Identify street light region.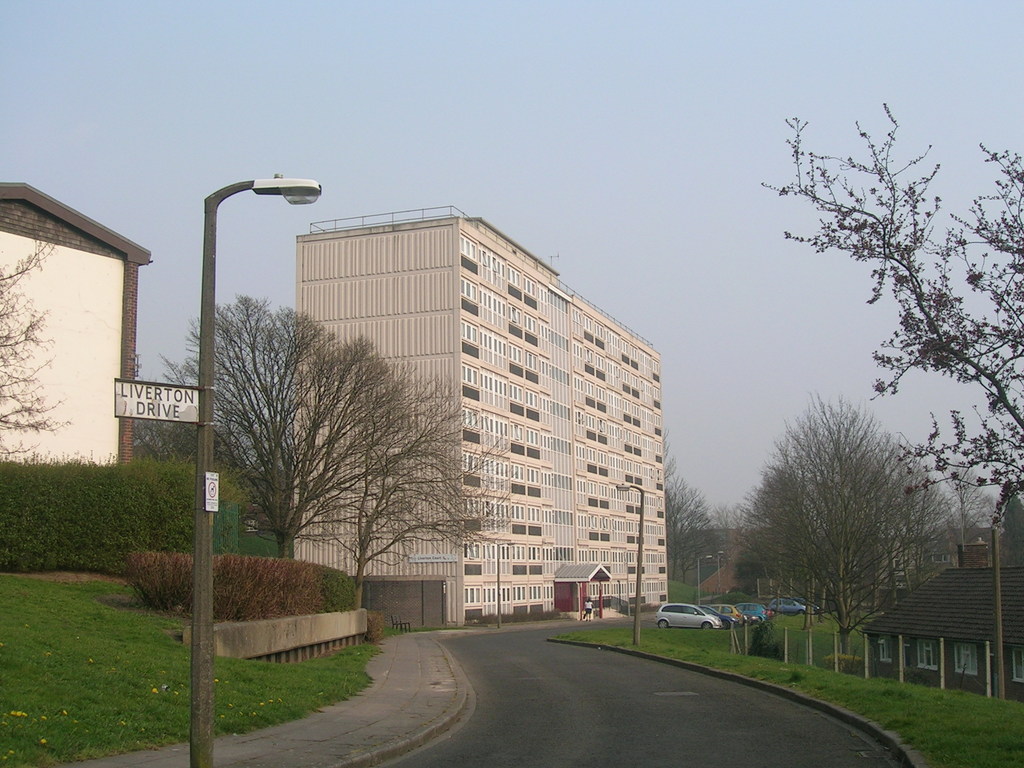
Region: {"left": 189, "top": 173, "right": 325, "bottom": 767}.
